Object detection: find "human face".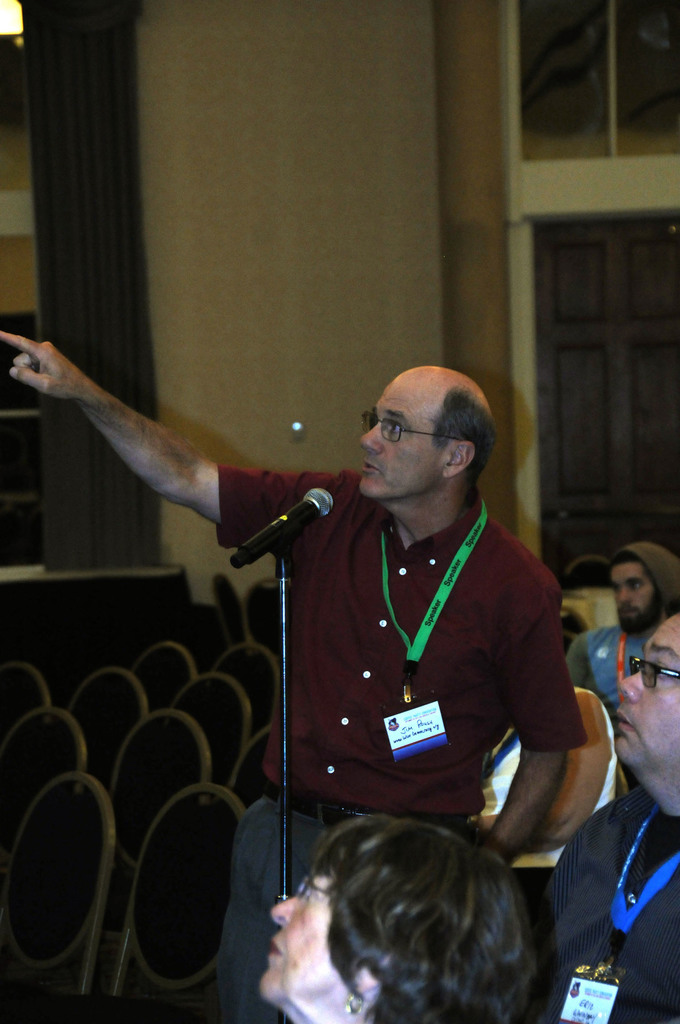
612 607 679 783.
